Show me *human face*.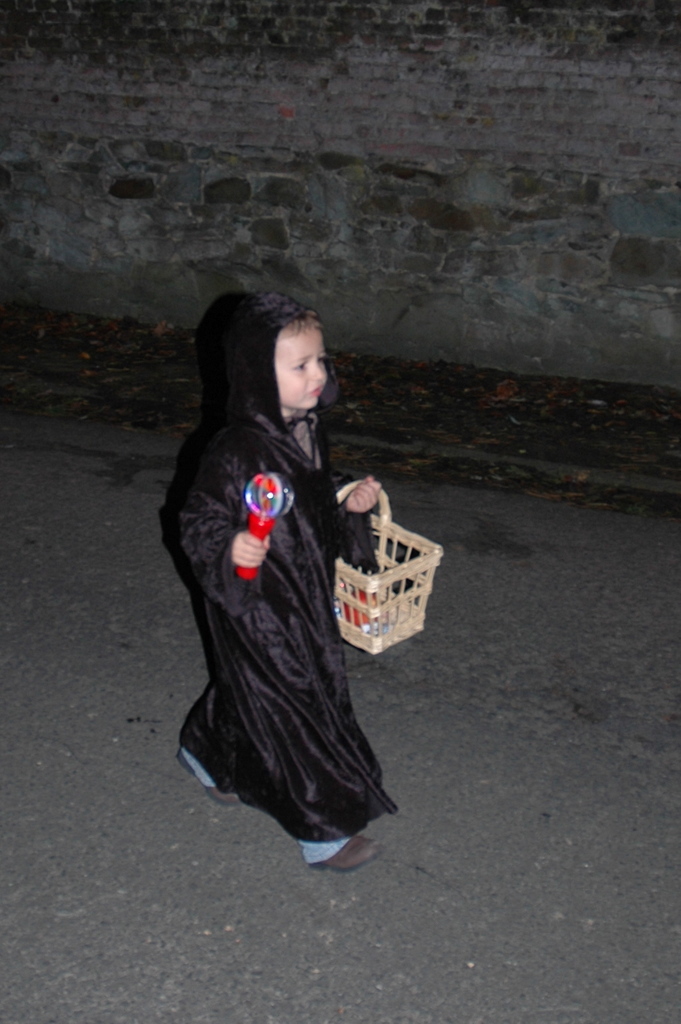
*human face* is here: left=273, top=324, right=329, bottom=408.
